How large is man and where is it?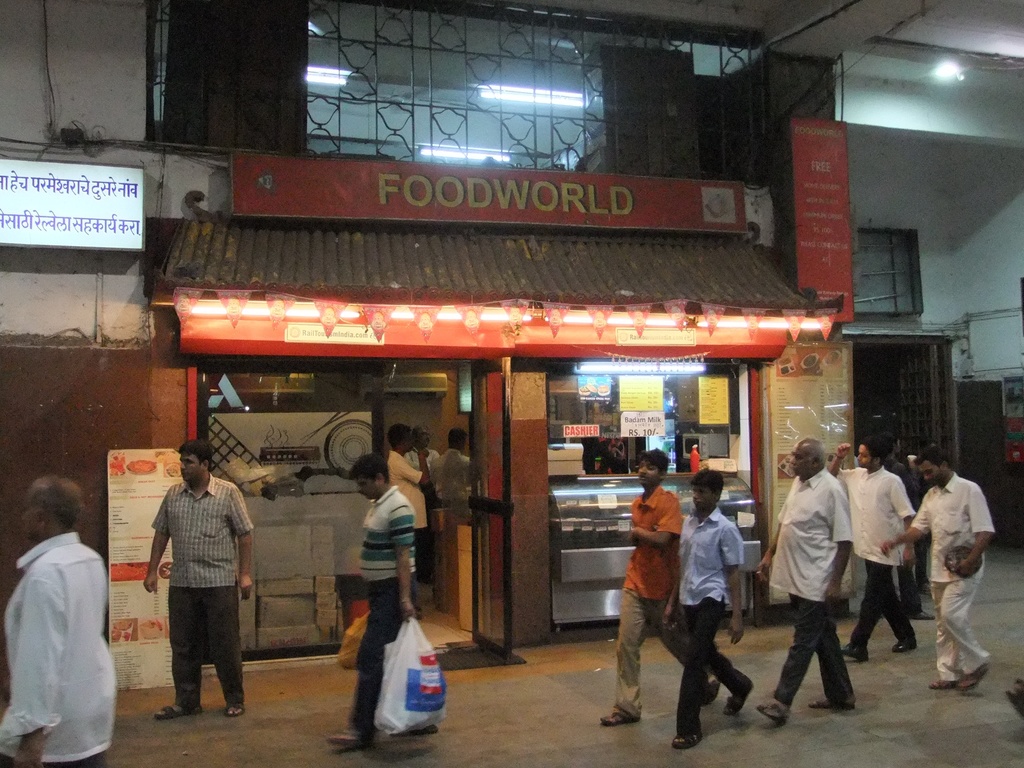
Bounding box: 883, 441, 993, 686.
